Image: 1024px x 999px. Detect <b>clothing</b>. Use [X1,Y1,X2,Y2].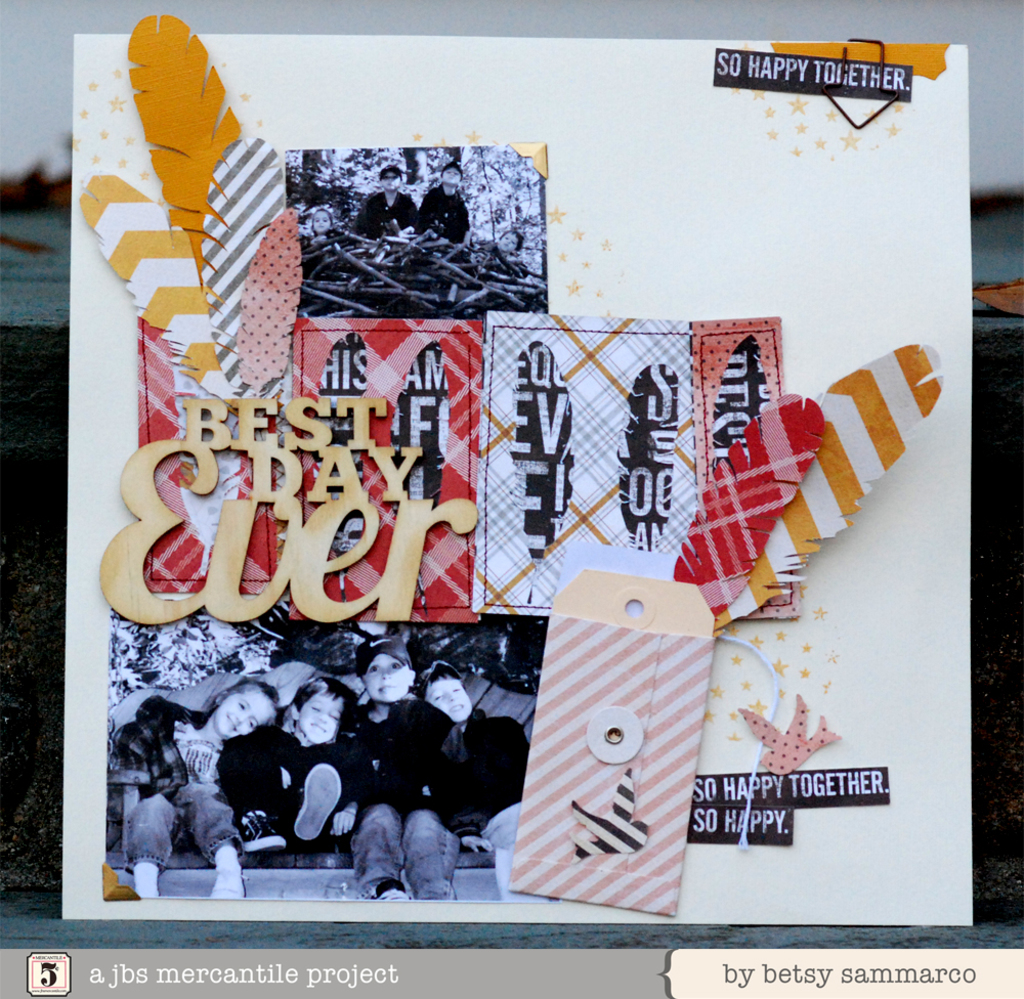
[420,183,463,249].
